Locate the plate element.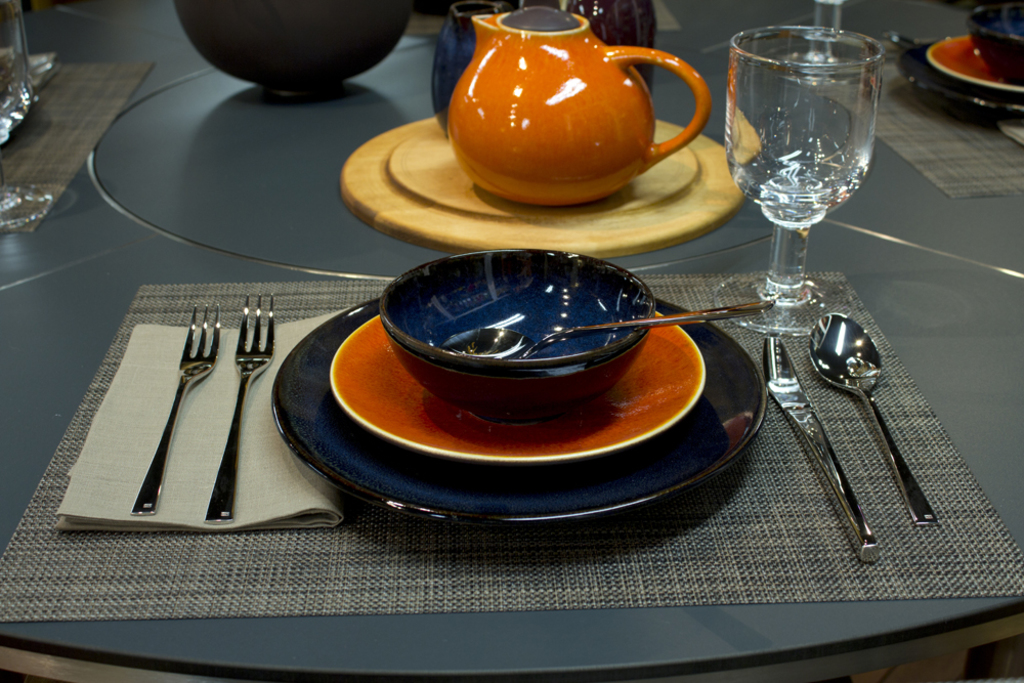
Element bbox: (926,30,1023,94).
